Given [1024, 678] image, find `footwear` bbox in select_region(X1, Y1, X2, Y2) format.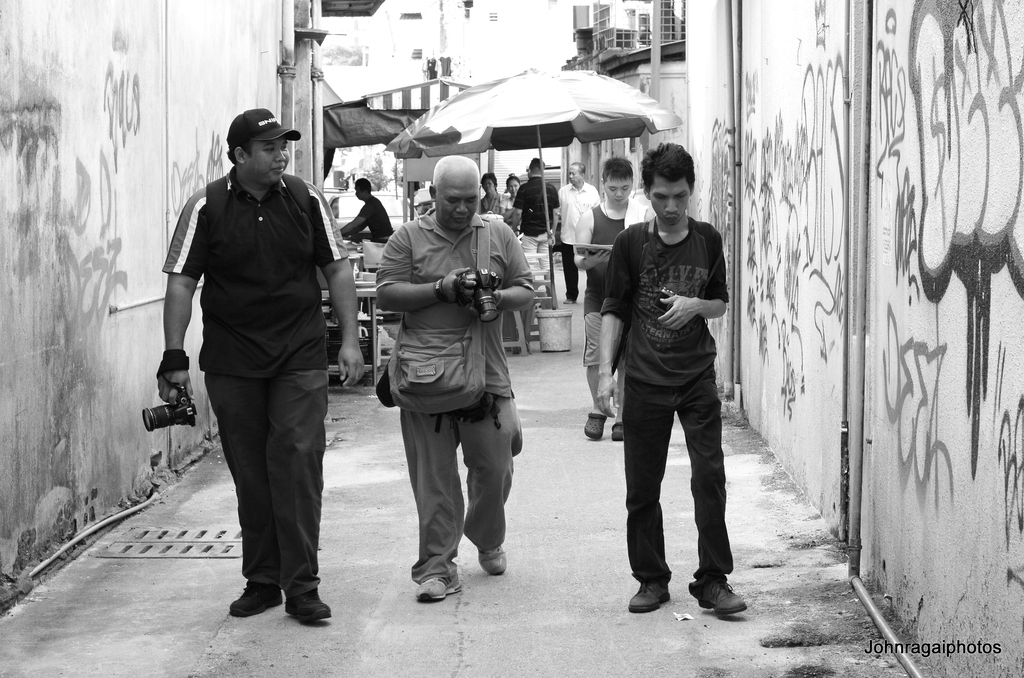
select_region(228, 583, 284, 616).
